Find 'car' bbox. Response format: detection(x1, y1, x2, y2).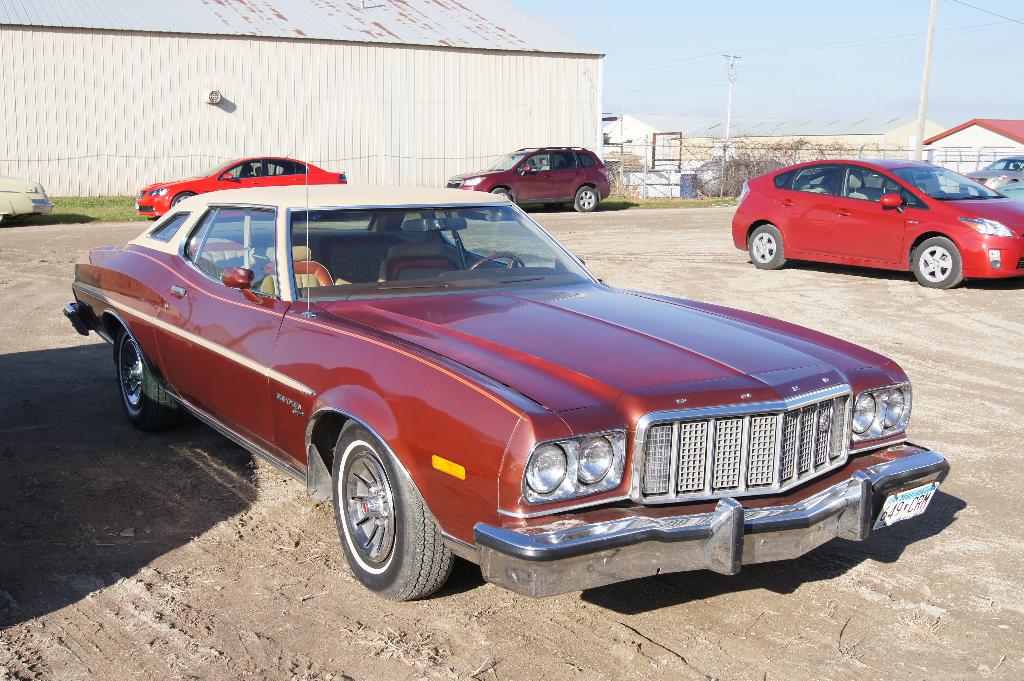
detection(725, 157, 1023, 292).
